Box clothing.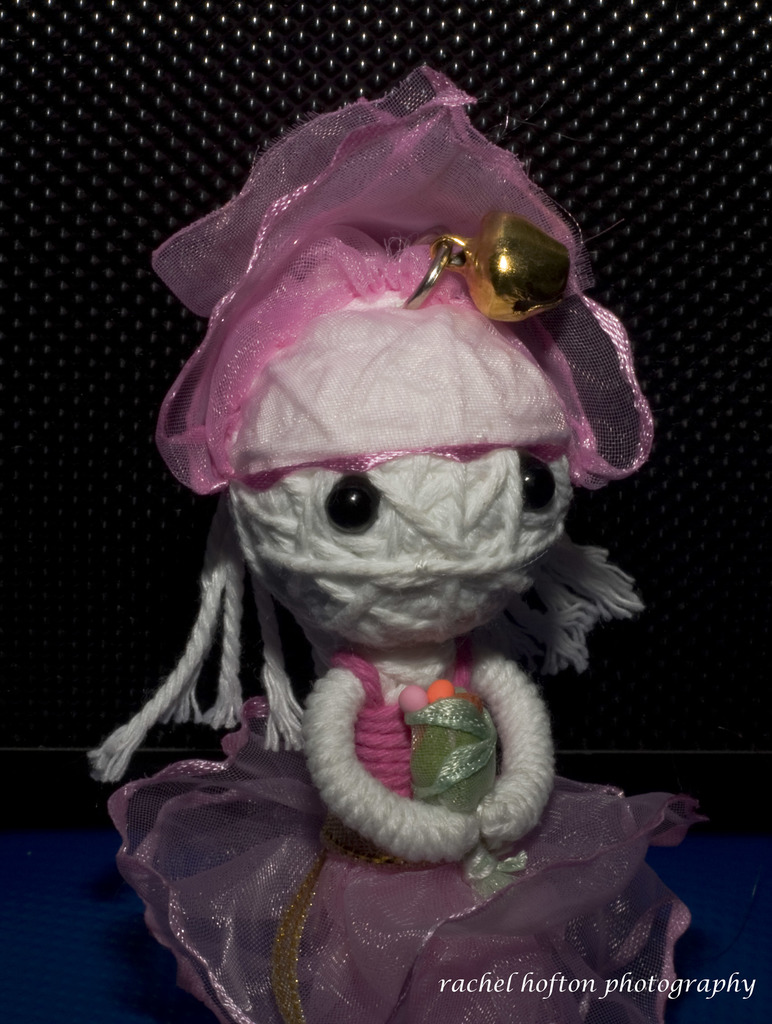
<bbox>100, 623, 669, 963</bbox>.
